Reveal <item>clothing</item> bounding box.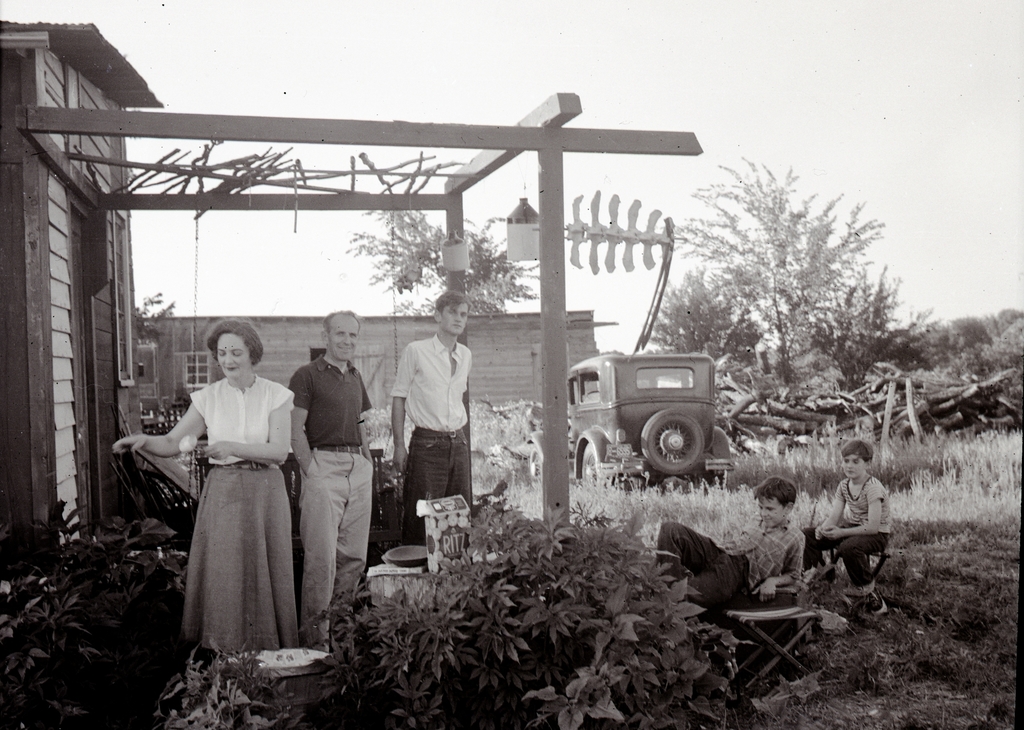
Revealed: box=[806, 473, 891, 587].
